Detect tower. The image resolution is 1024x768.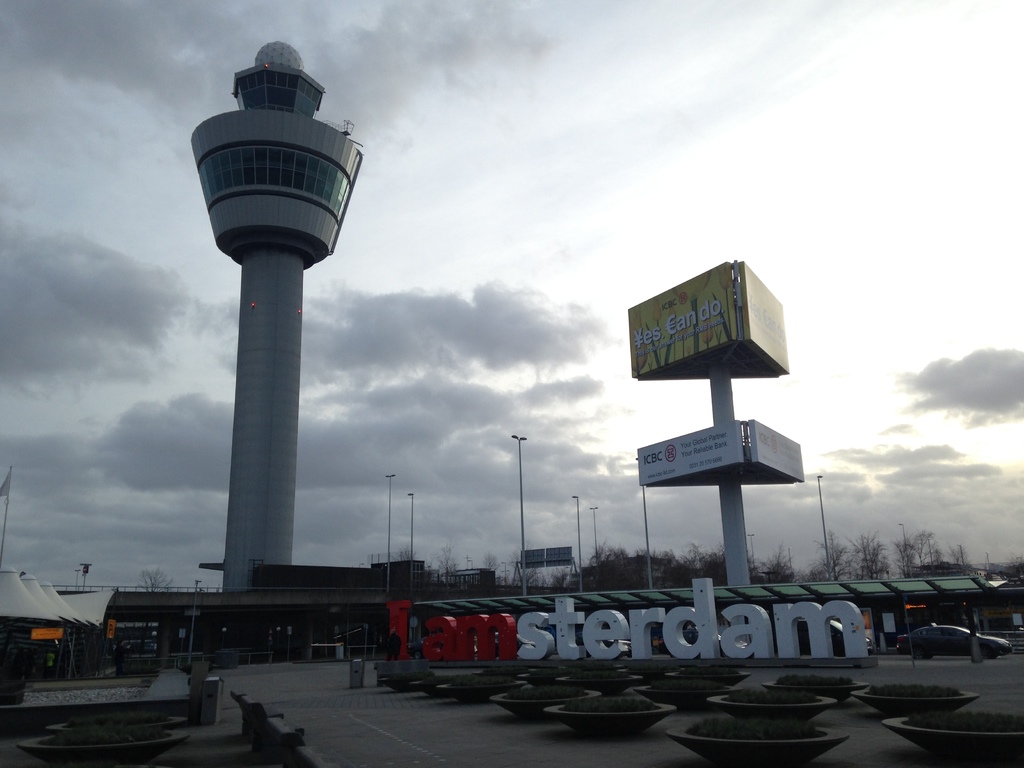
box=[178, 13, 363, 607].
